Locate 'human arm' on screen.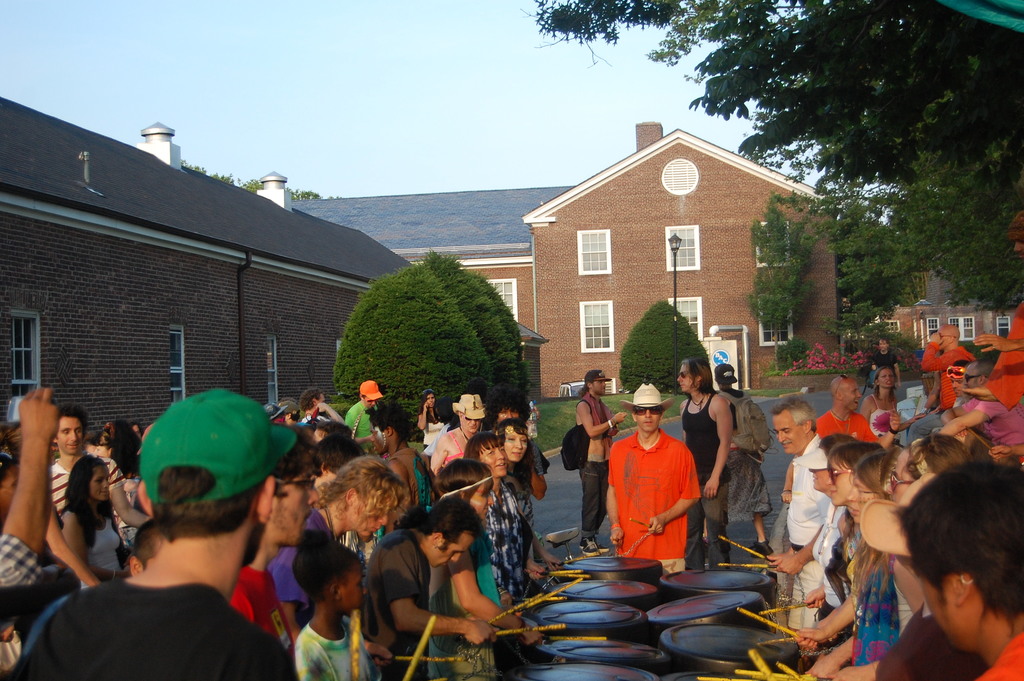
On screen at bbox=(108, 458, 149, 529).
